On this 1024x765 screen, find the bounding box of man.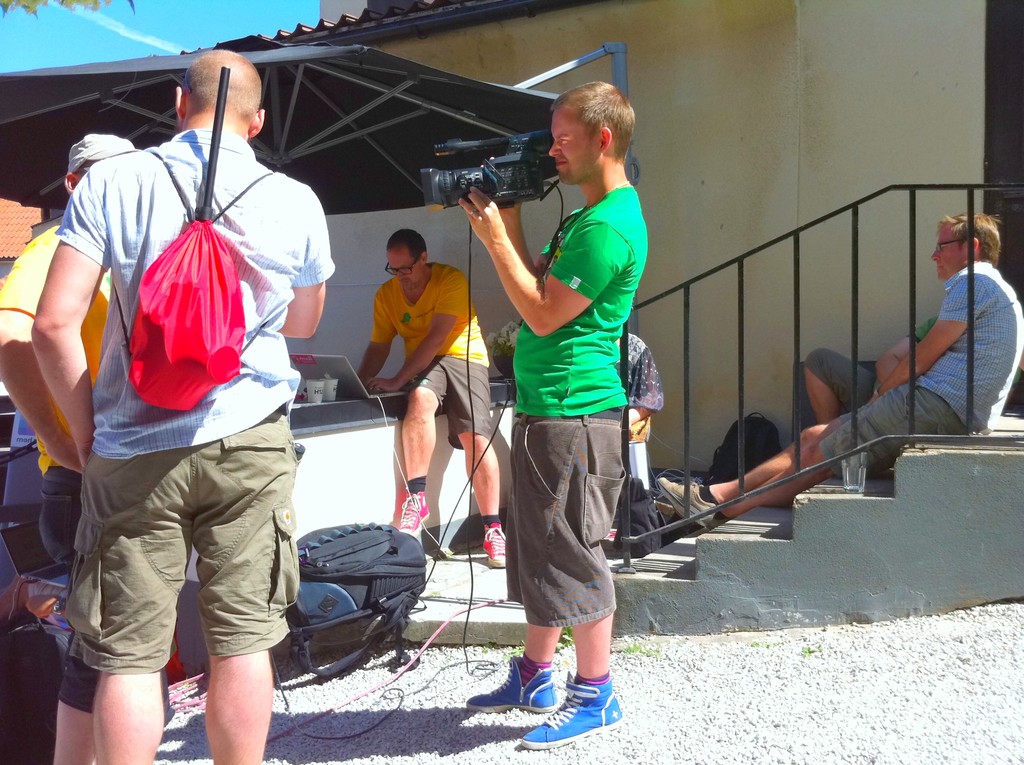
Bounding box: box=[649, 211, 1019, 543].
